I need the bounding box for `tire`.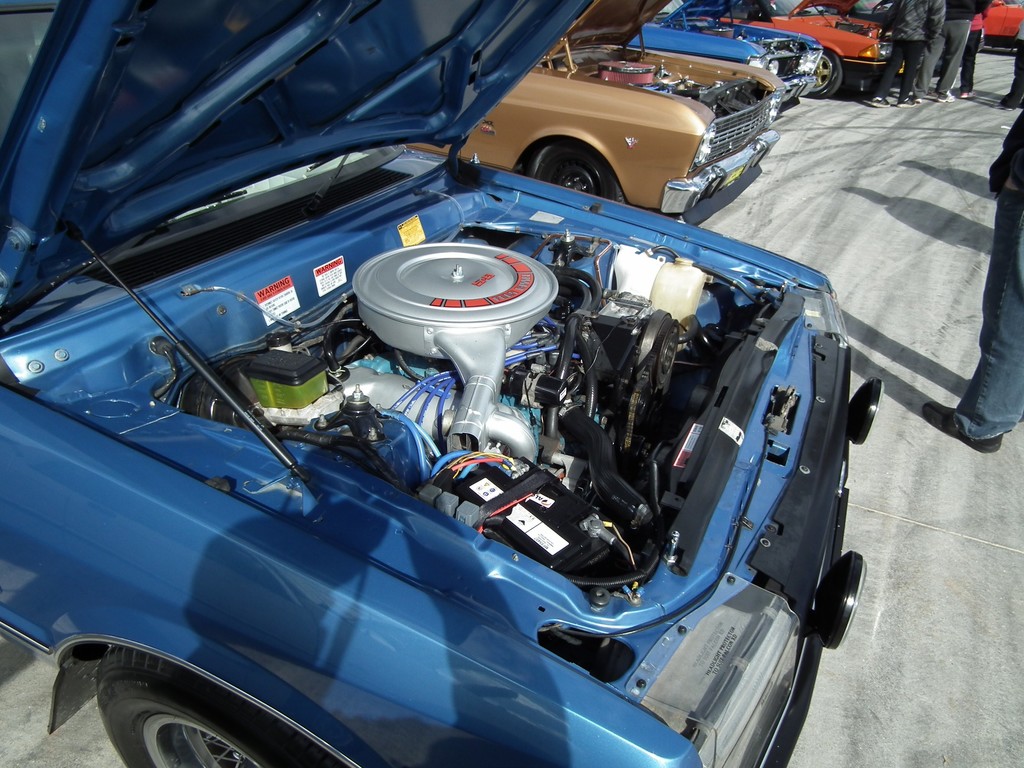
Here it is: [804,47,842,98].
